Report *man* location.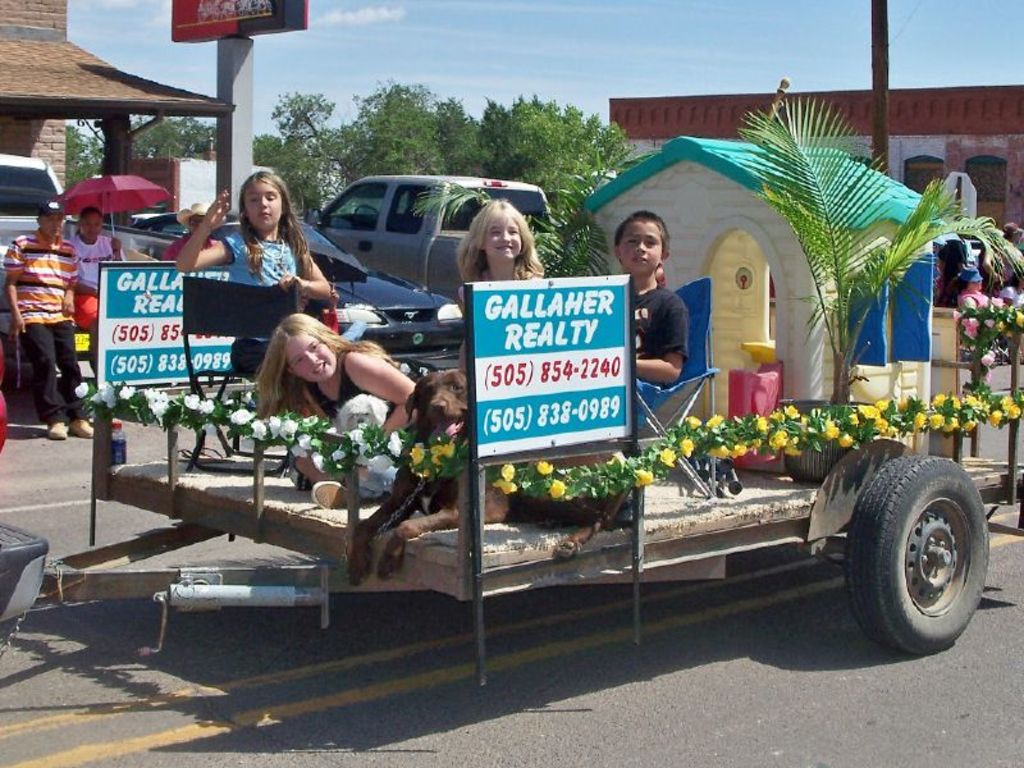
Report: bbox=(4, 202, 106, 438).
